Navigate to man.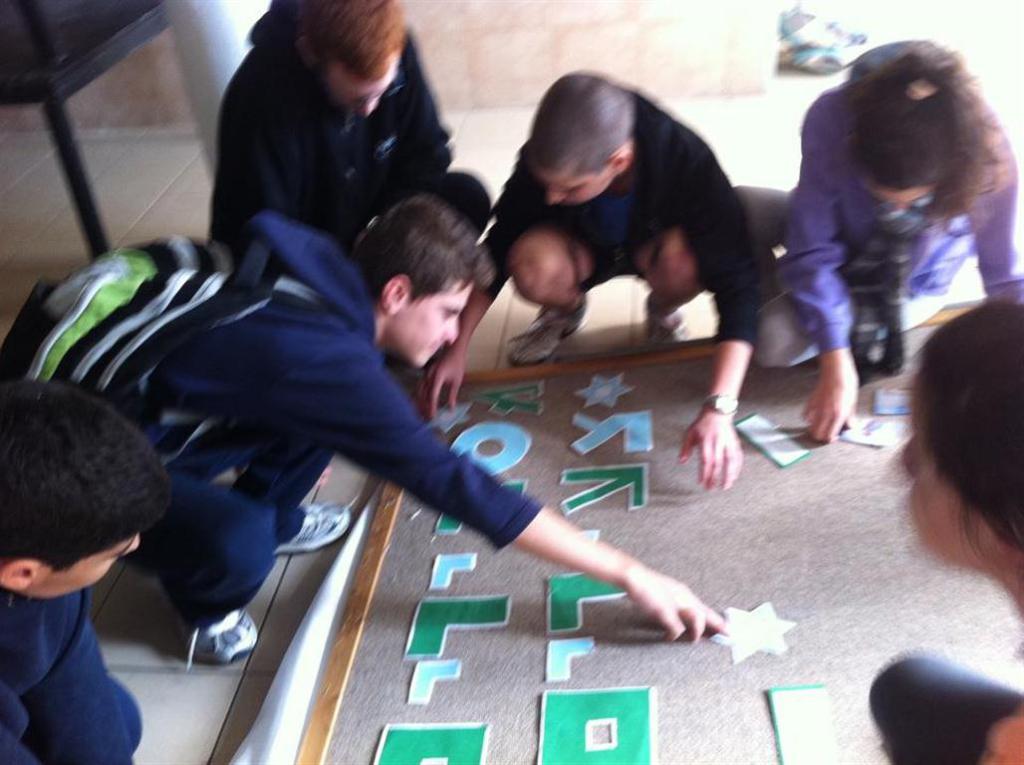
Navigation target: bbox=(0, 199, 731, 671).
